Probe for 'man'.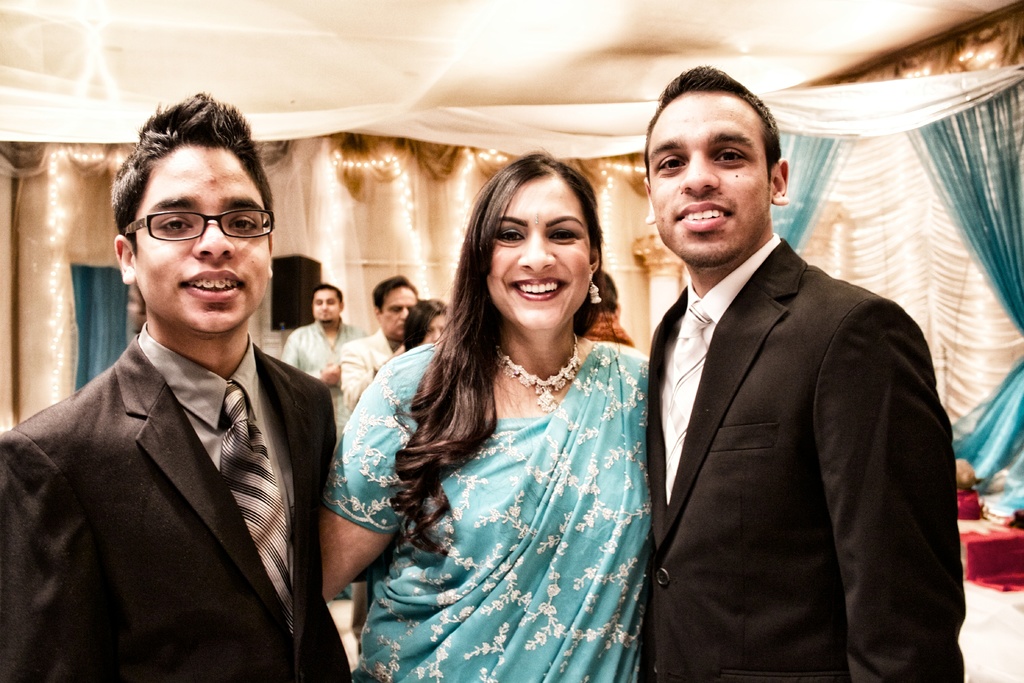
Probe result: left=1, top=114, right=360, bottom=682.
